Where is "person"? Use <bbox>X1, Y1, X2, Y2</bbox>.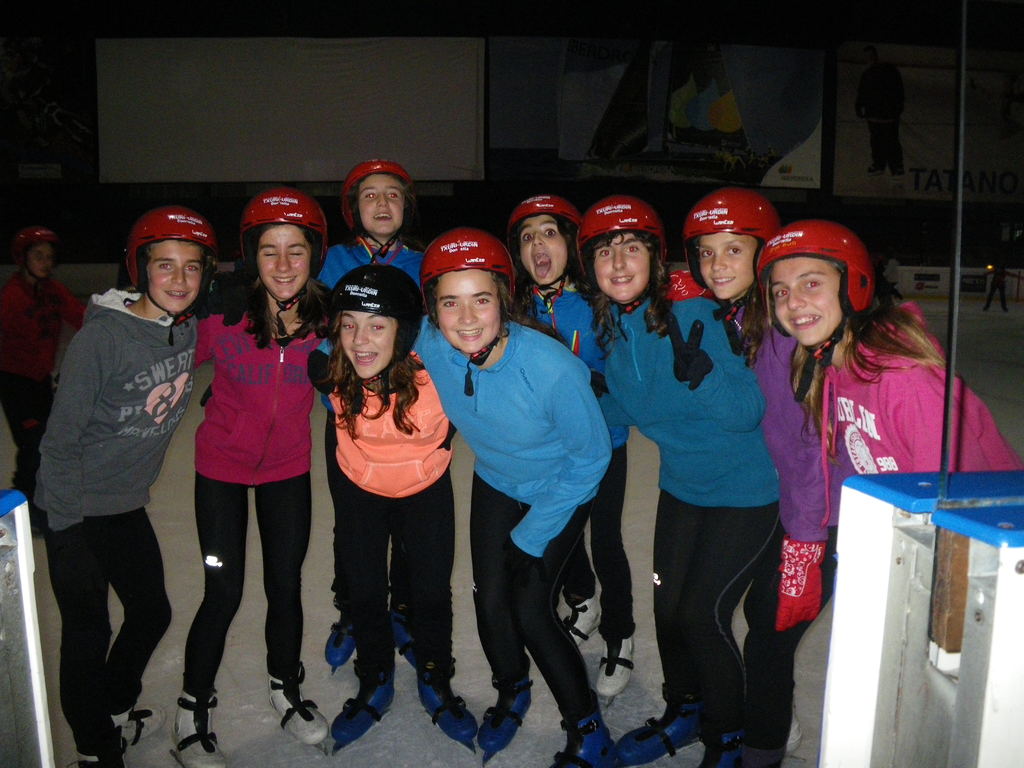
<bbox>672, 191, 938, 758</bbox>.
